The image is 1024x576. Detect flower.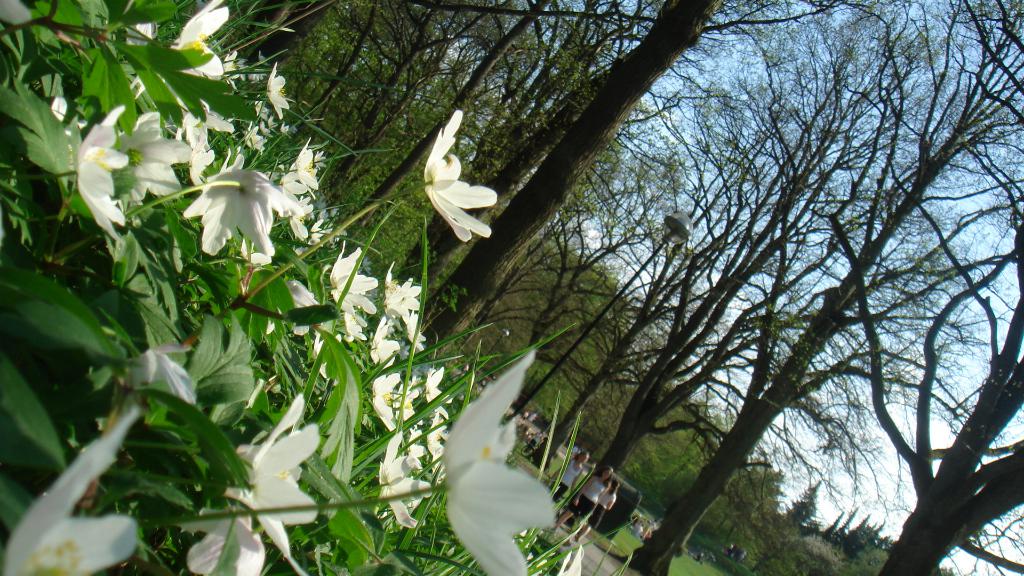
Detection: rect(245, 125, 270, 150).
